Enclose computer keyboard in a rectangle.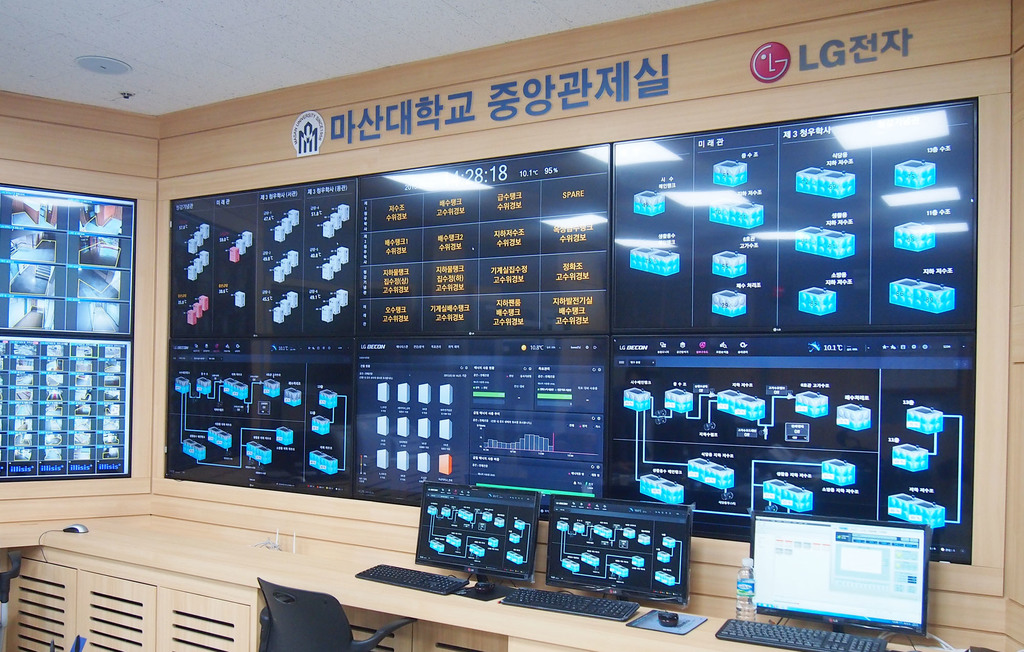
499/588/639/624.
